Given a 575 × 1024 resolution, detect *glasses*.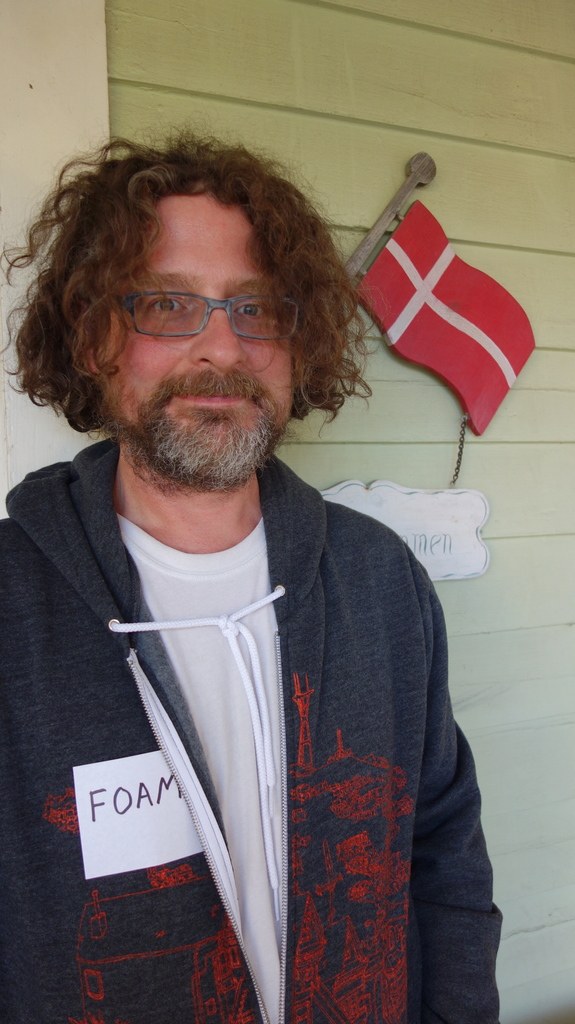
[x1=93, y1=273, x2=300, y2=335].
